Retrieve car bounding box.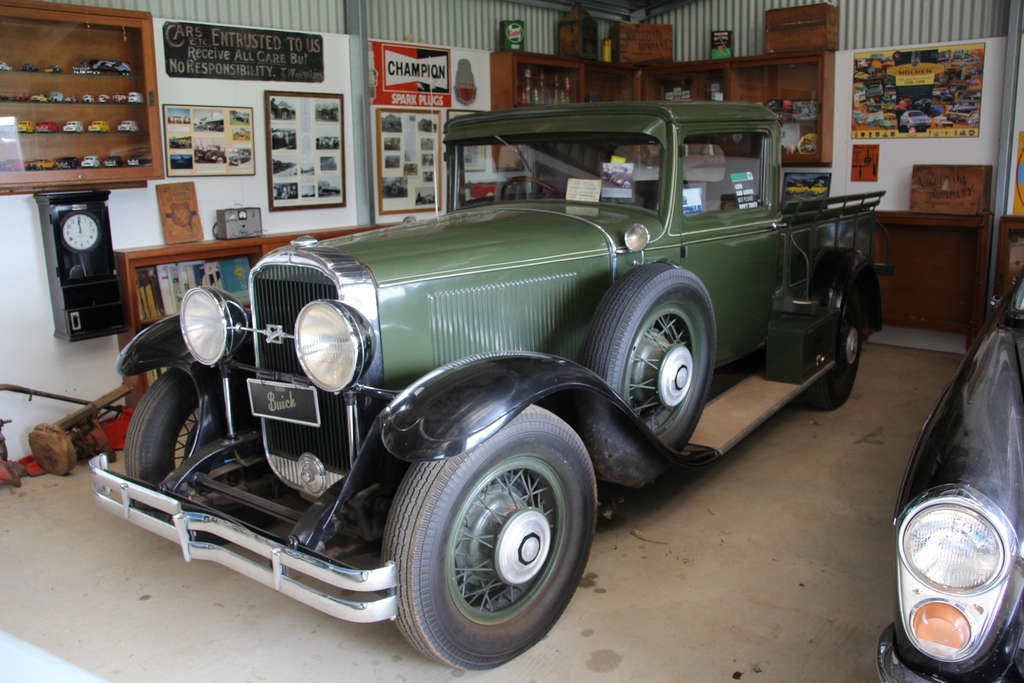
Bounding box: bbox=[195, 122, 221, 133].
